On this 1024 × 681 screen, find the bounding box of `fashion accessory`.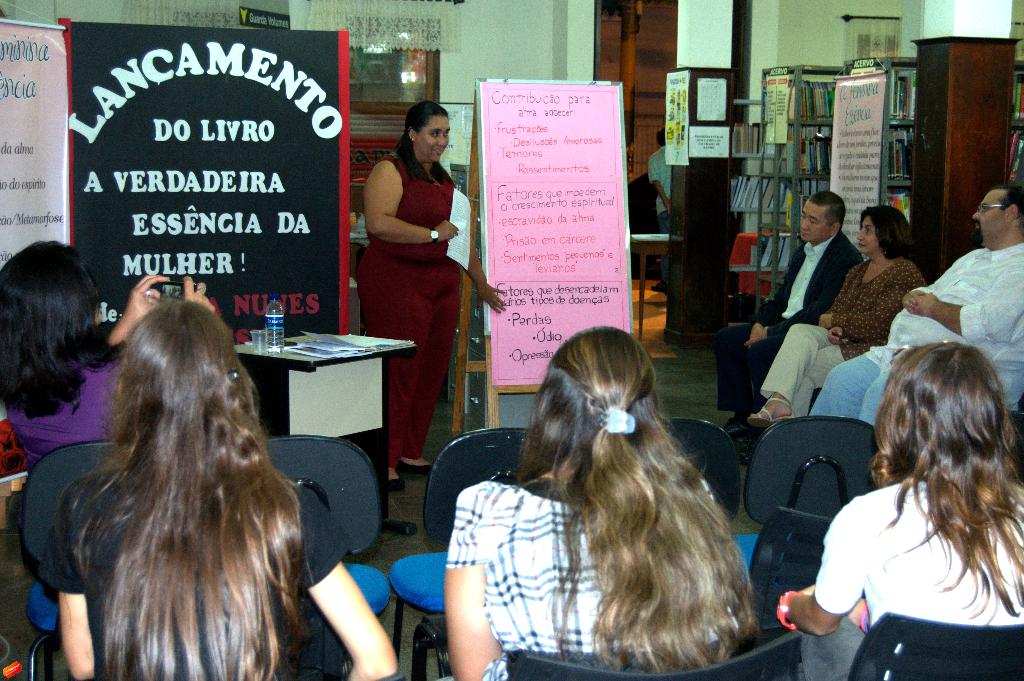
Bounding box: 857, 602, 874, 638.
